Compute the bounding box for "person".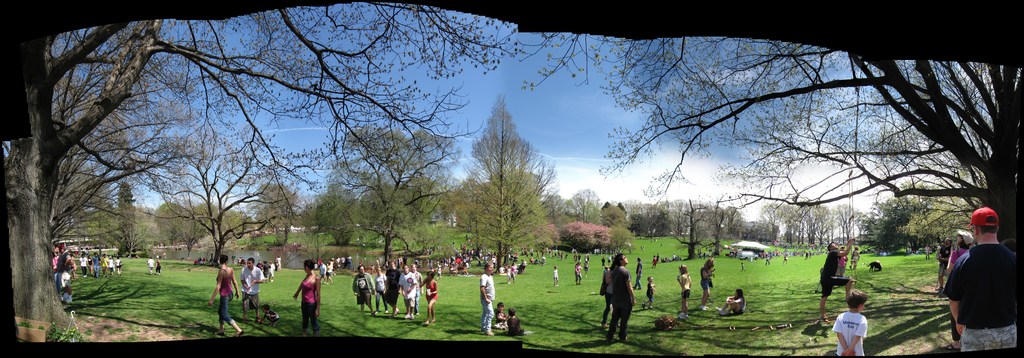
<box>321,253,352,285</box>.
